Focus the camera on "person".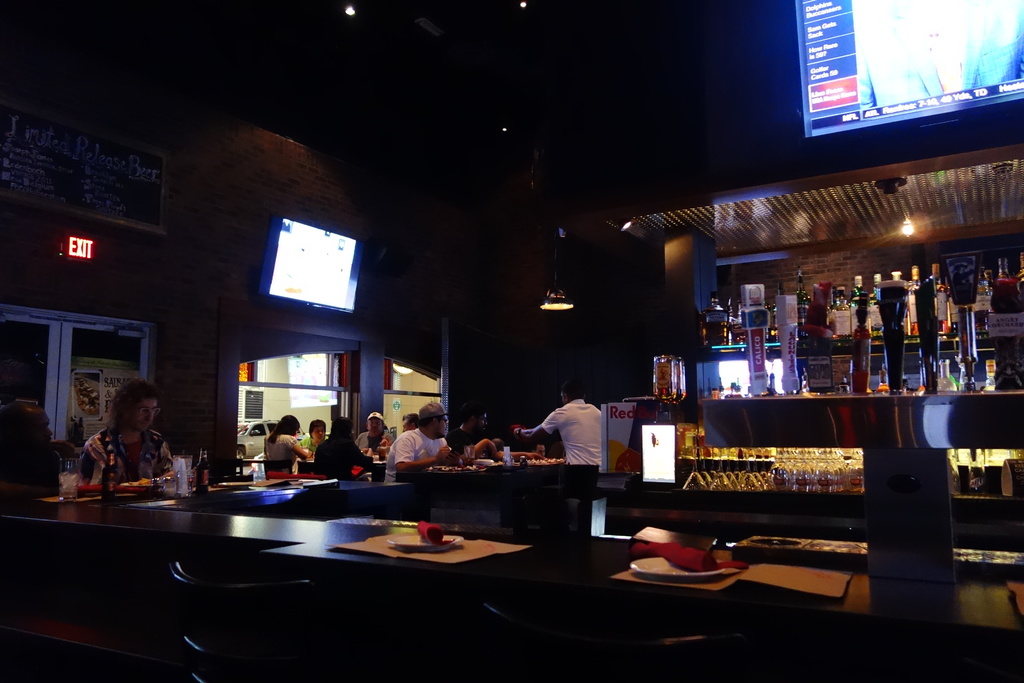
Focus region: bbox(84, 374, 198, 495).
